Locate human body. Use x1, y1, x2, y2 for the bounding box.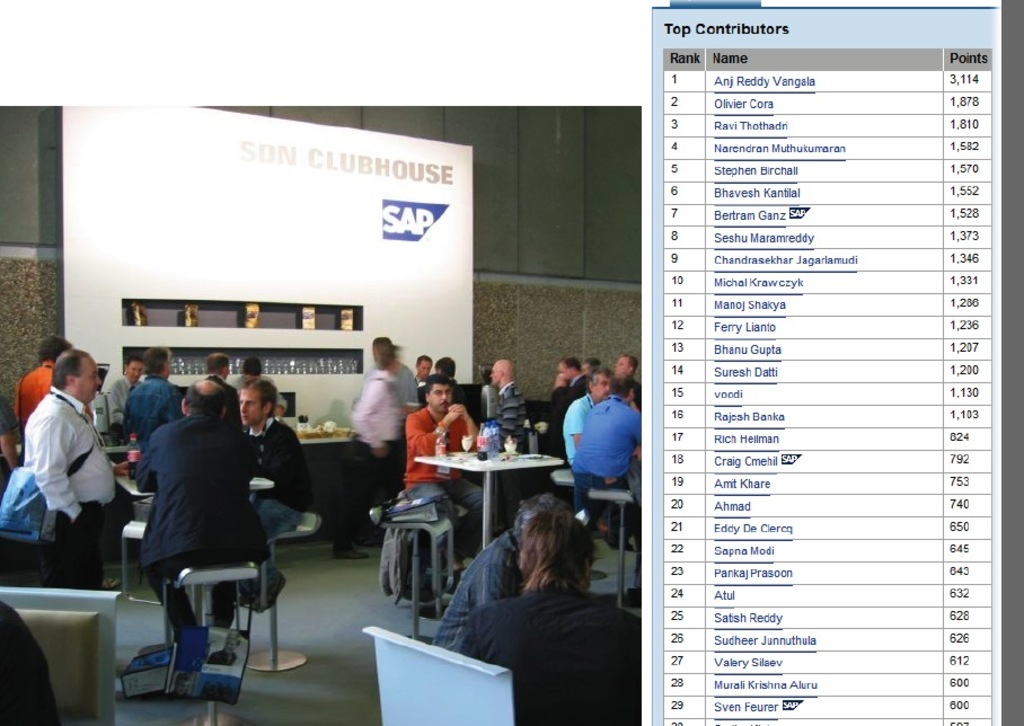
492, 386, 529, 455.
